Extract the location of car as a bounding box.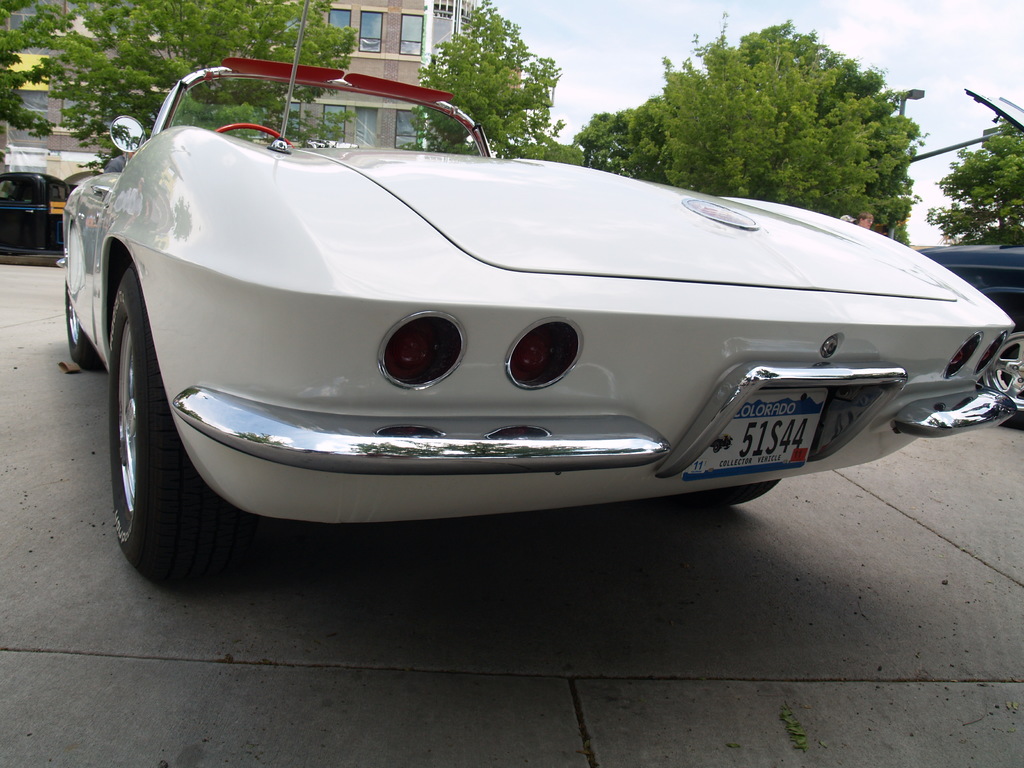
[x1=913, y1=249, x2=1023, y2=416].
